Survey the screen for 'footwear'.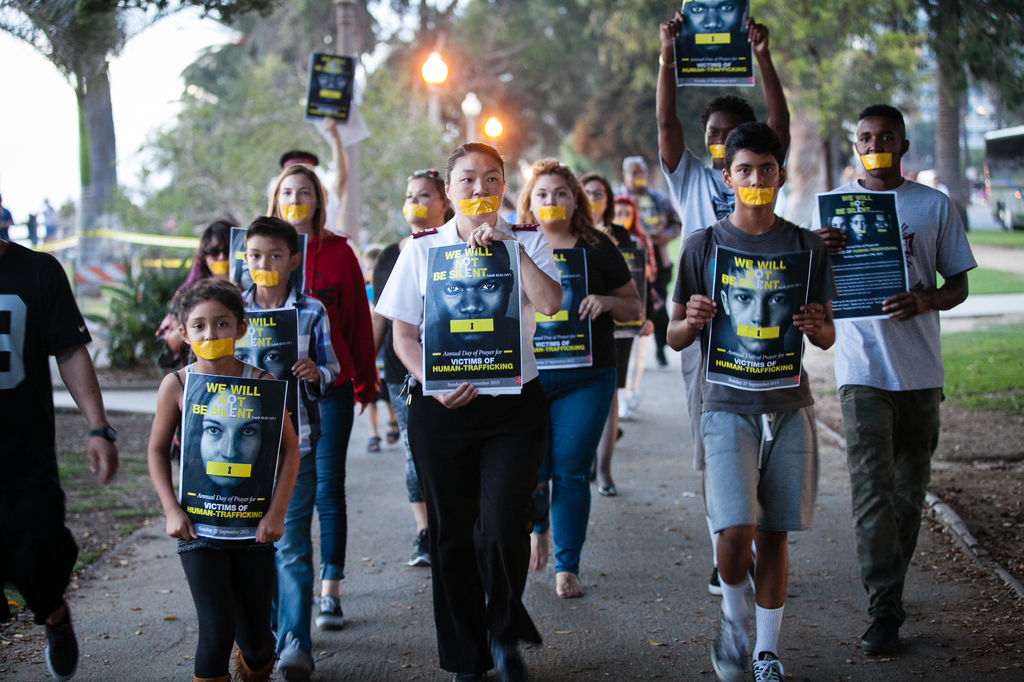
Survey found: (x1=596, y1=472, x2=618, y2=498).
